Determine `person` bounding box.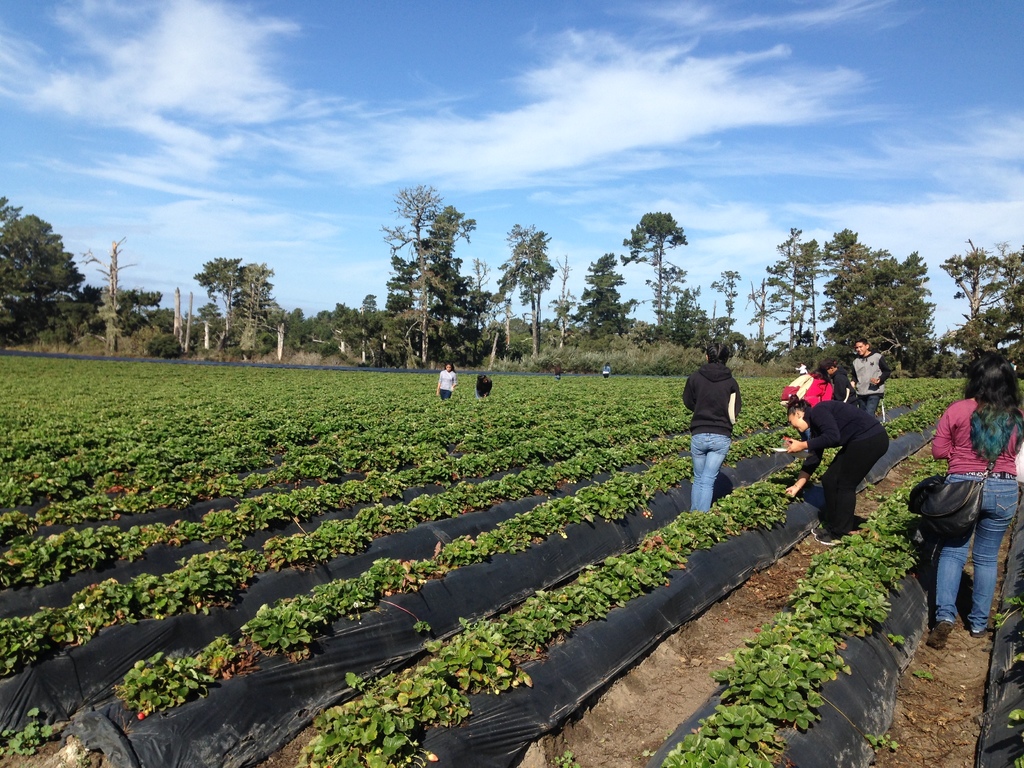
Determined: [923,353,1023,651].
